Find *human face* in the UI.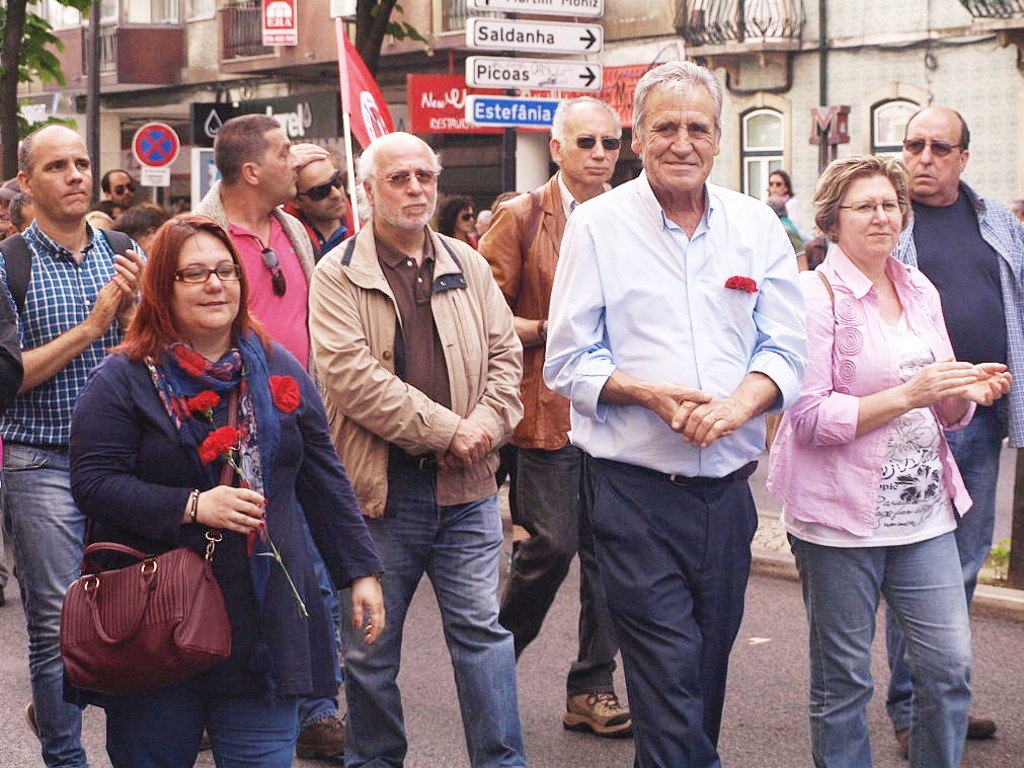
UI element at rect(255, 131, 298, 198).
